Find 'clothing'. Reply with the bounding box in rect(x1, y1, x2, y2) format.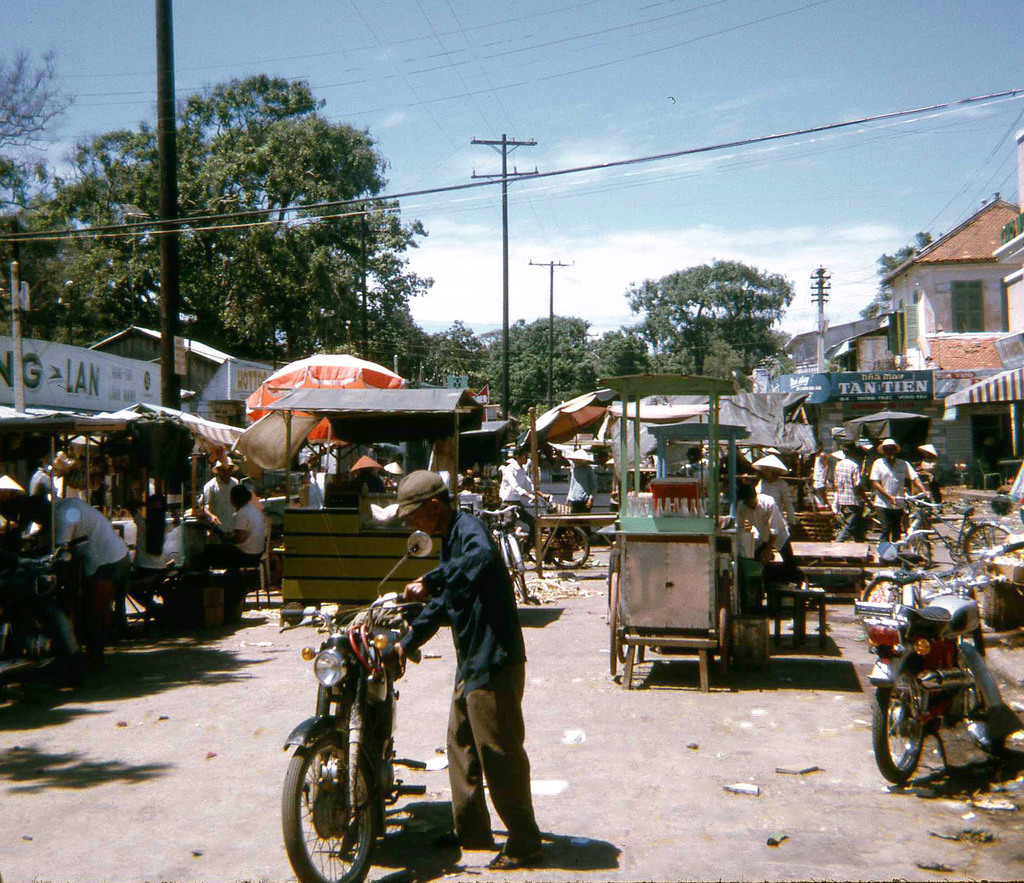
rect(132, 510, 173, 568).
